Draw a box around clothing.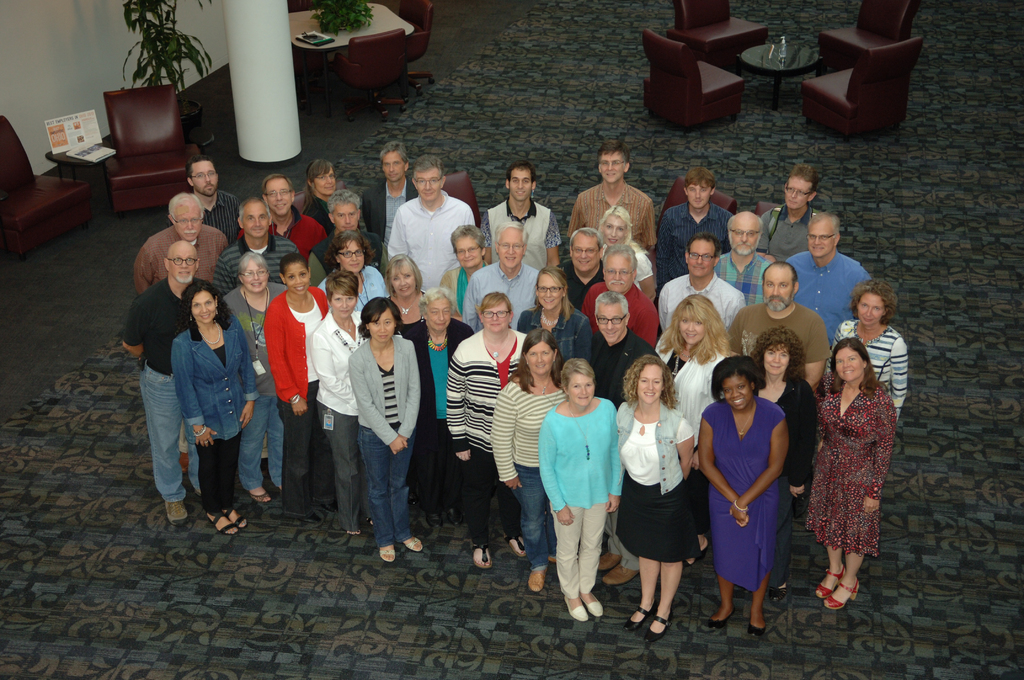
(left=166, top=312, right=260, bottom=492).
